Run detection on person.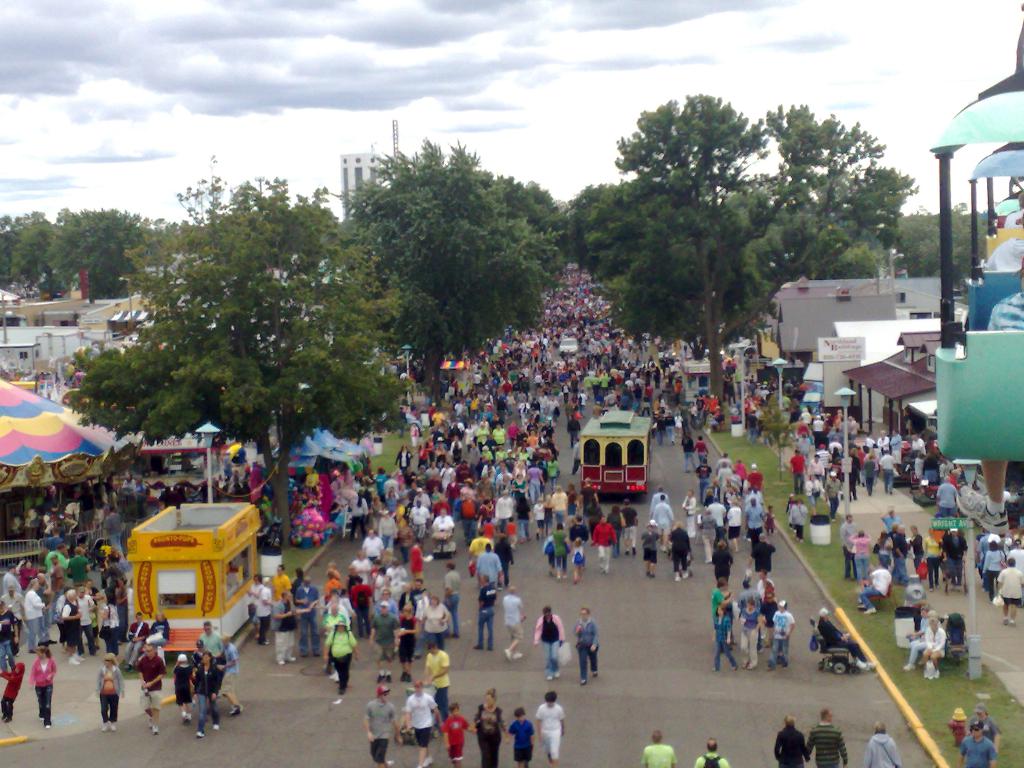
Result: [739,594,756,669].
